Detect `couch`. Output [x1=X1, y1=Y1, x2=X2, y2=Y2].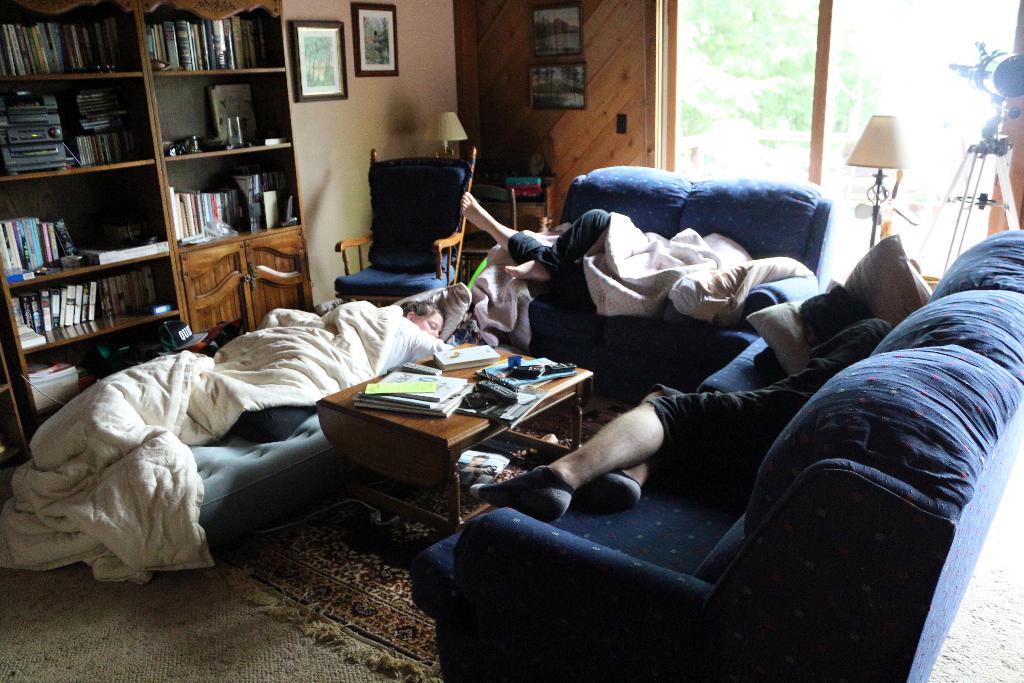
[x1=499, y1=163, x2=832, y2=382].
